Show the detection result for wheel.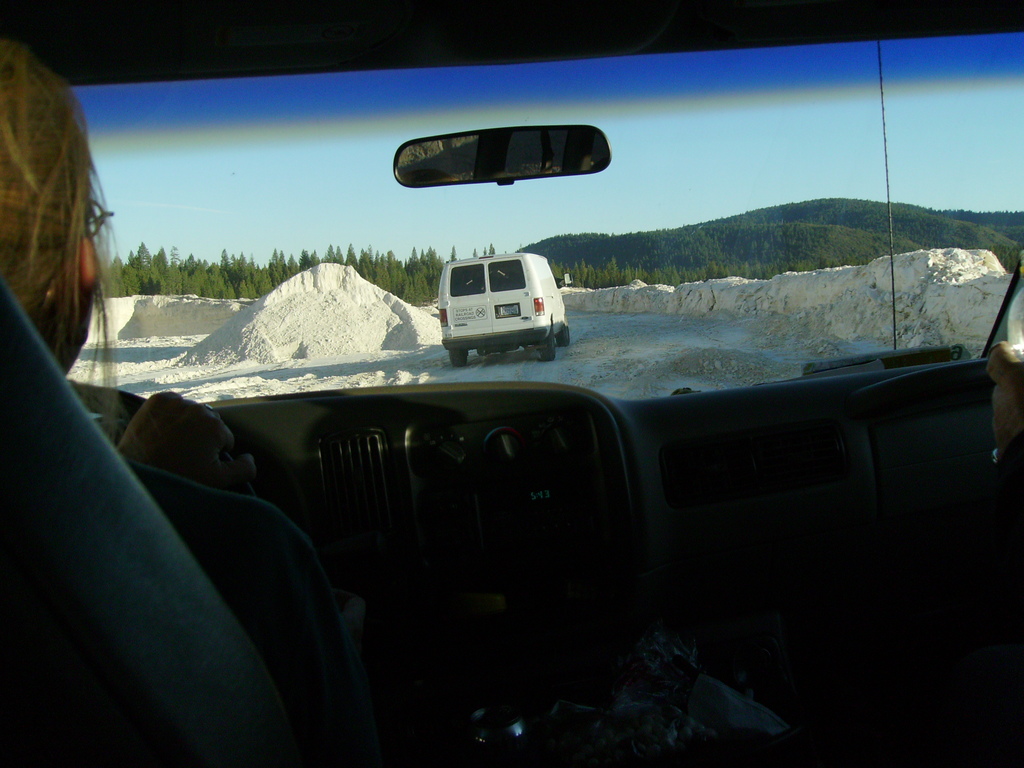
Rect(556, 326, 570, 348).
